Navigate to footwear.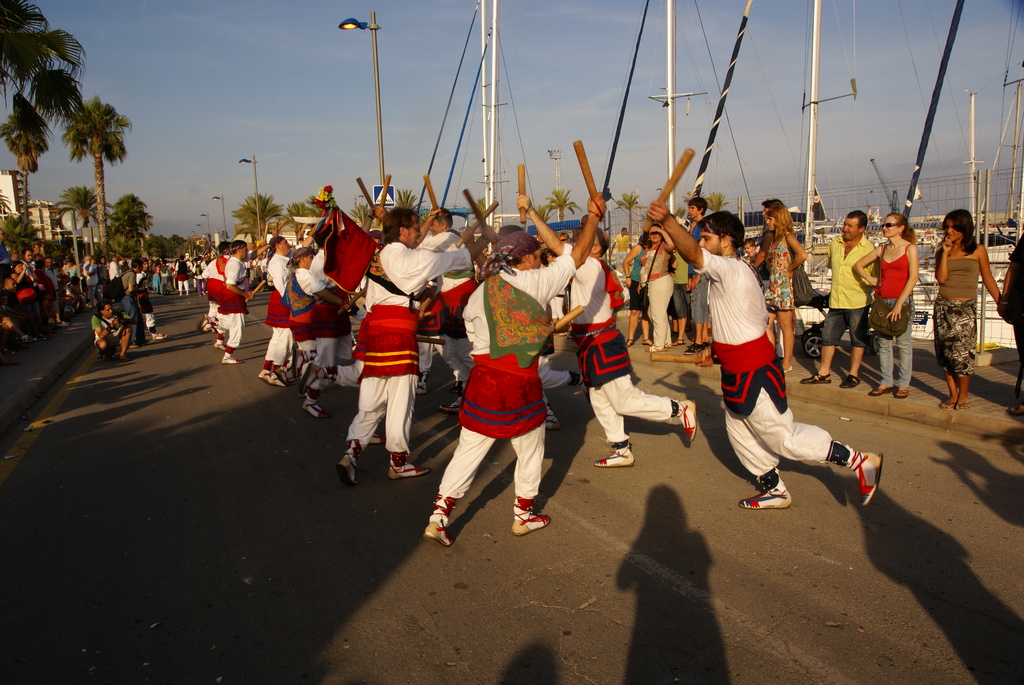
Navigation target: (512,510,552,534).
